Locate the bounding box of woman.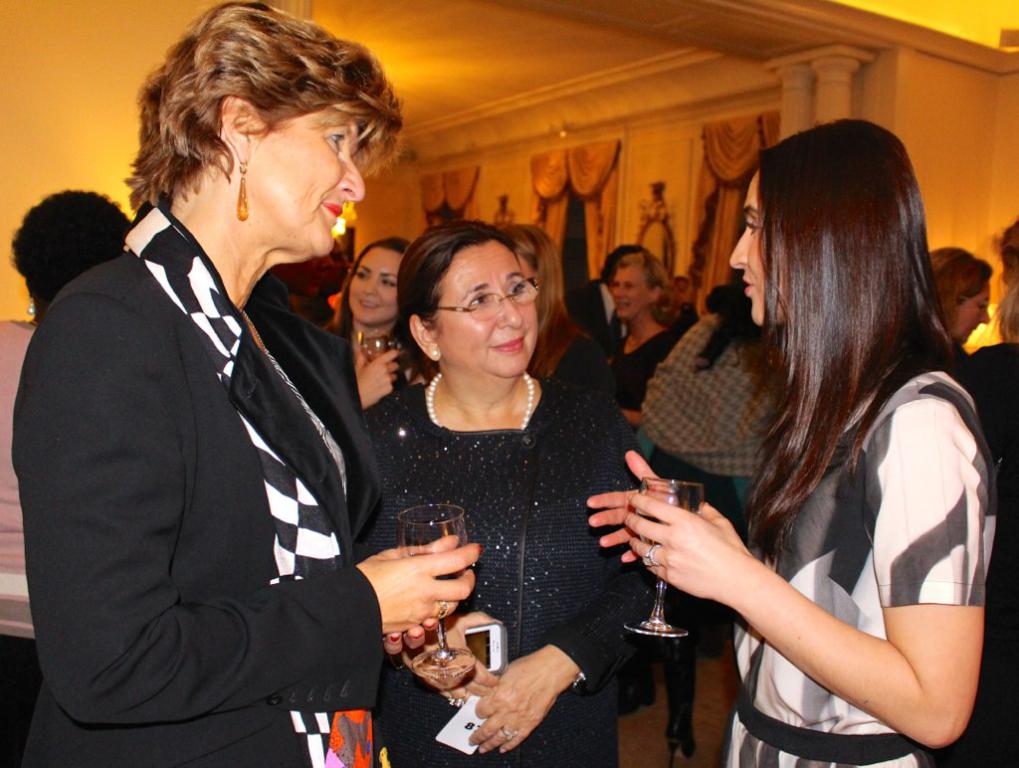
Bounding box: <box>607,252,672,442</box>.
